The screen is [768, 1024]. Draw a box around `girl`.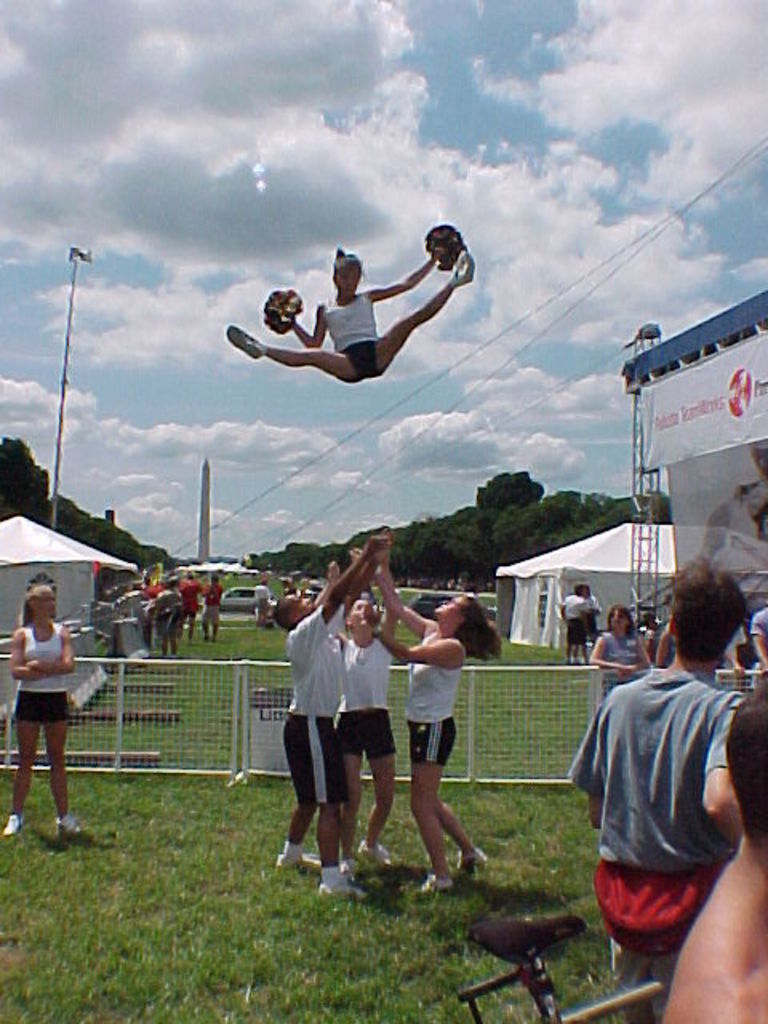
detection(5, 584, 74, 838).
